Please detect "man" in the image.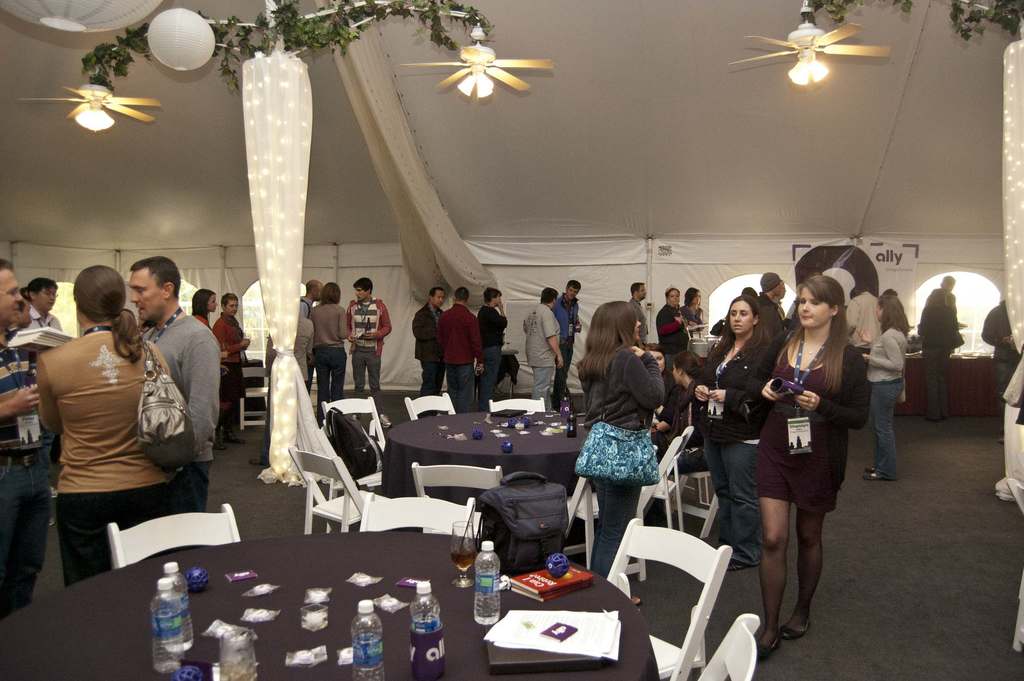
[left=412, top=285, right=449, bottom=417].
